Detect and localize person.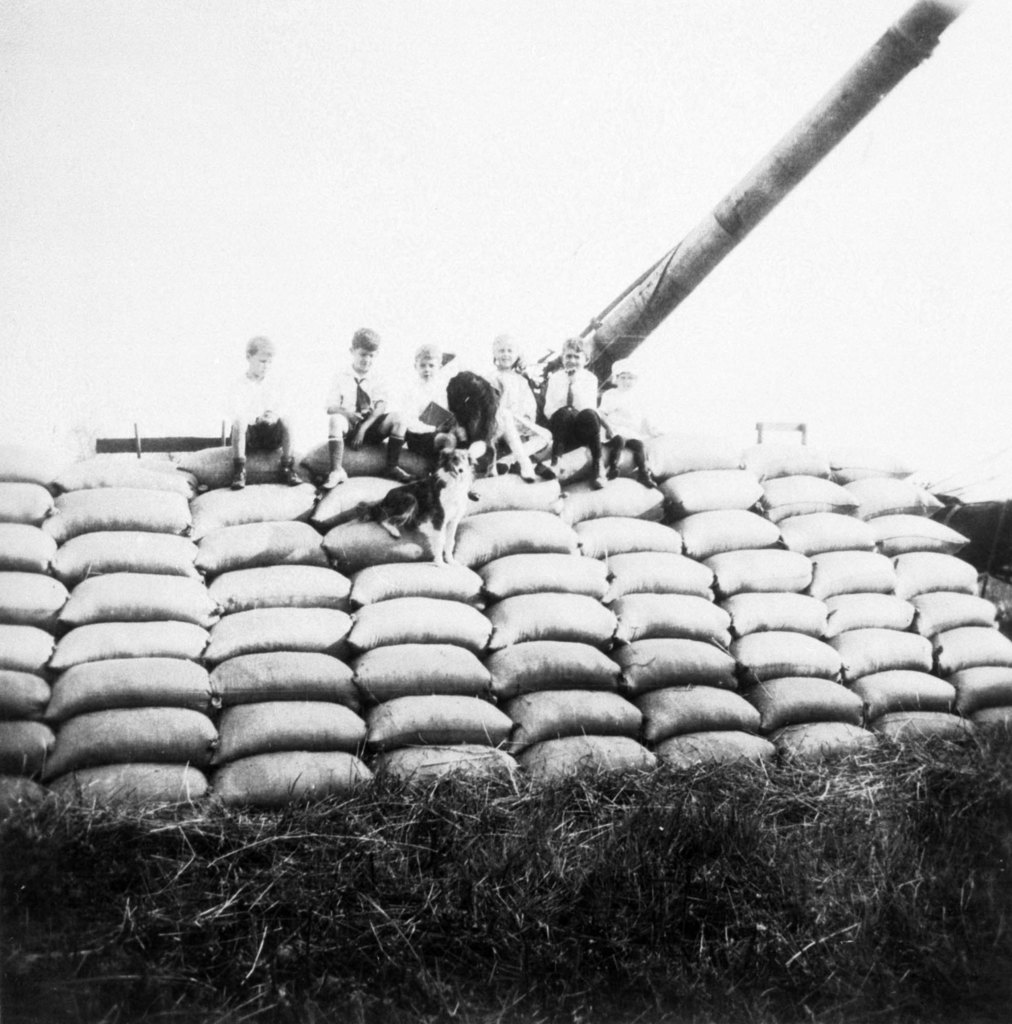
Localized at {"left": 544, "top": 342, "right": 607, "bottom": 493}.
